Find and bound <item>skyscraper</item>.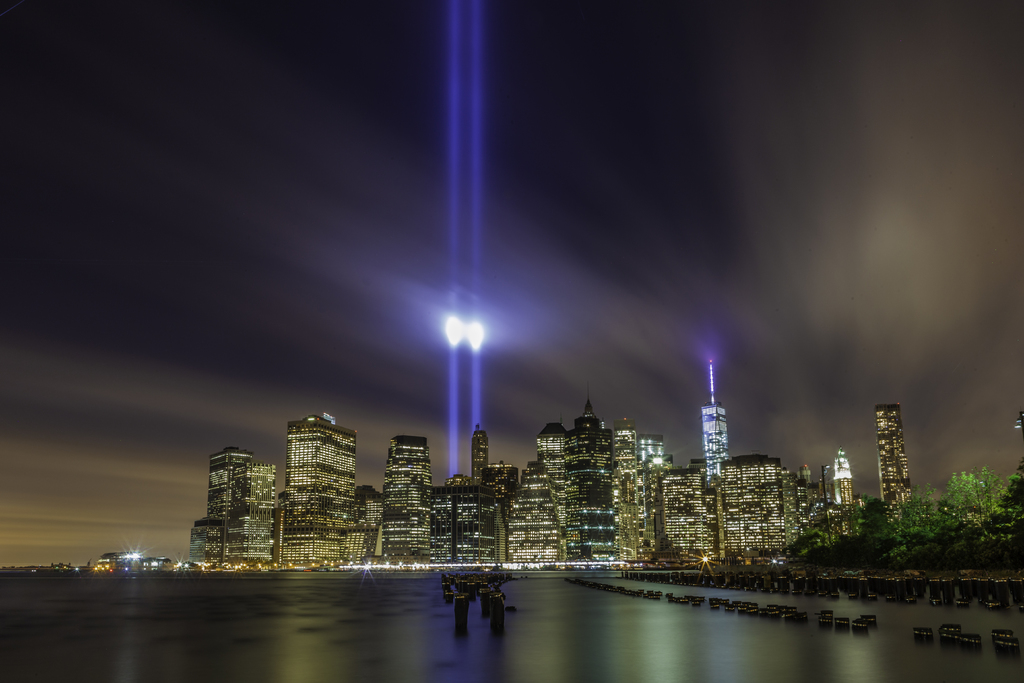
Bound: crop(559, 399, 617, 557).
